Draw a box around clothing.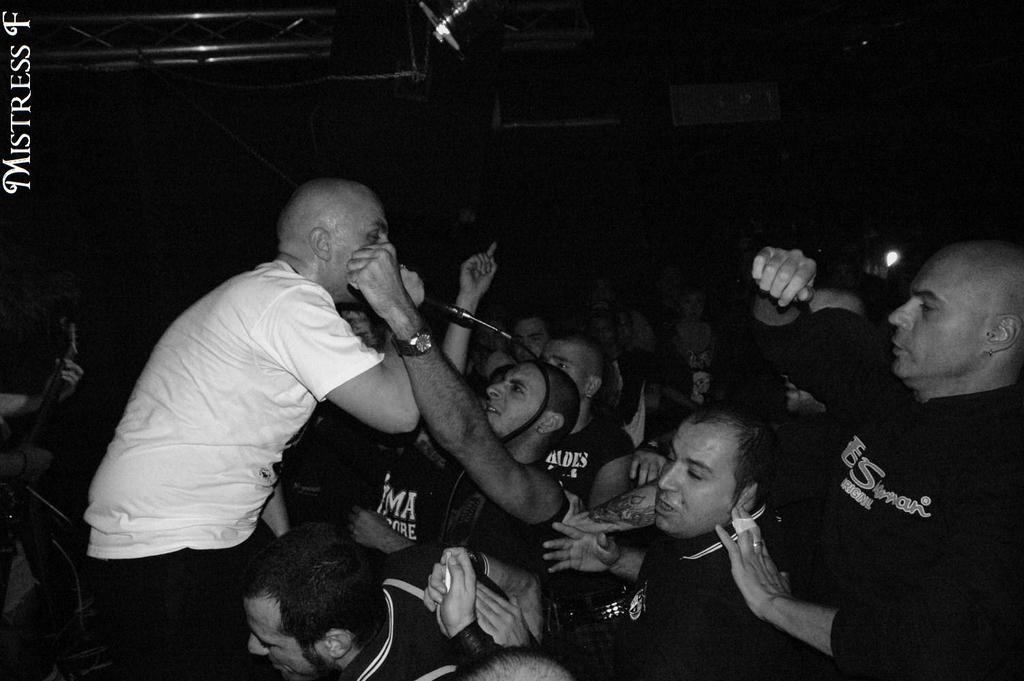
<bbox>544, 523, 791, 680</bbox>.
